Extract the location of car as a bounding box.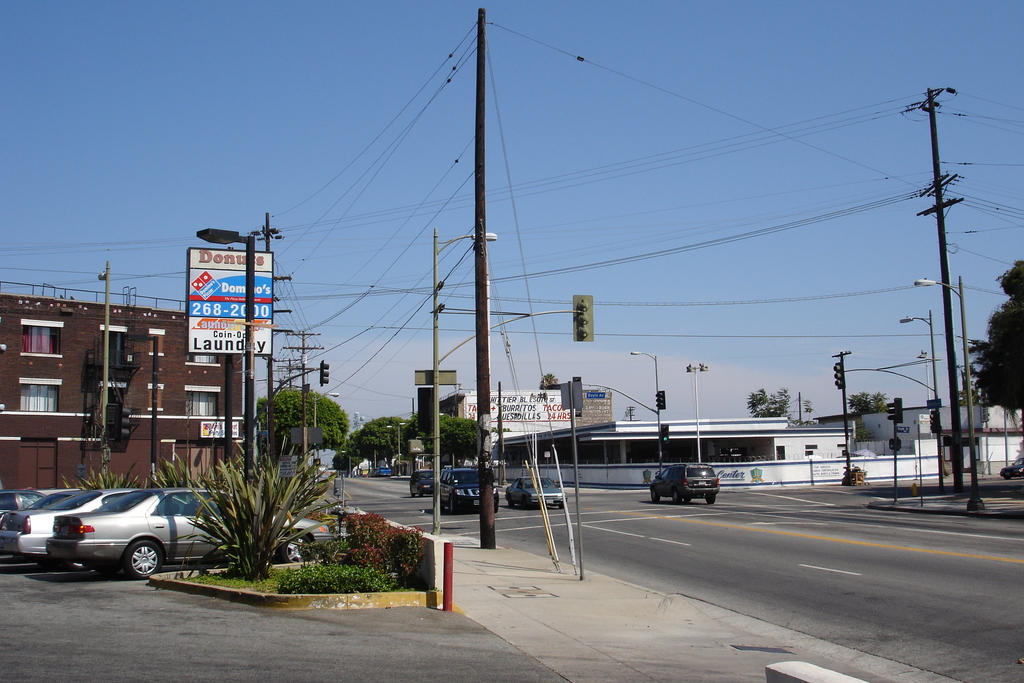
bbox=(378, 467, 391, 476).
